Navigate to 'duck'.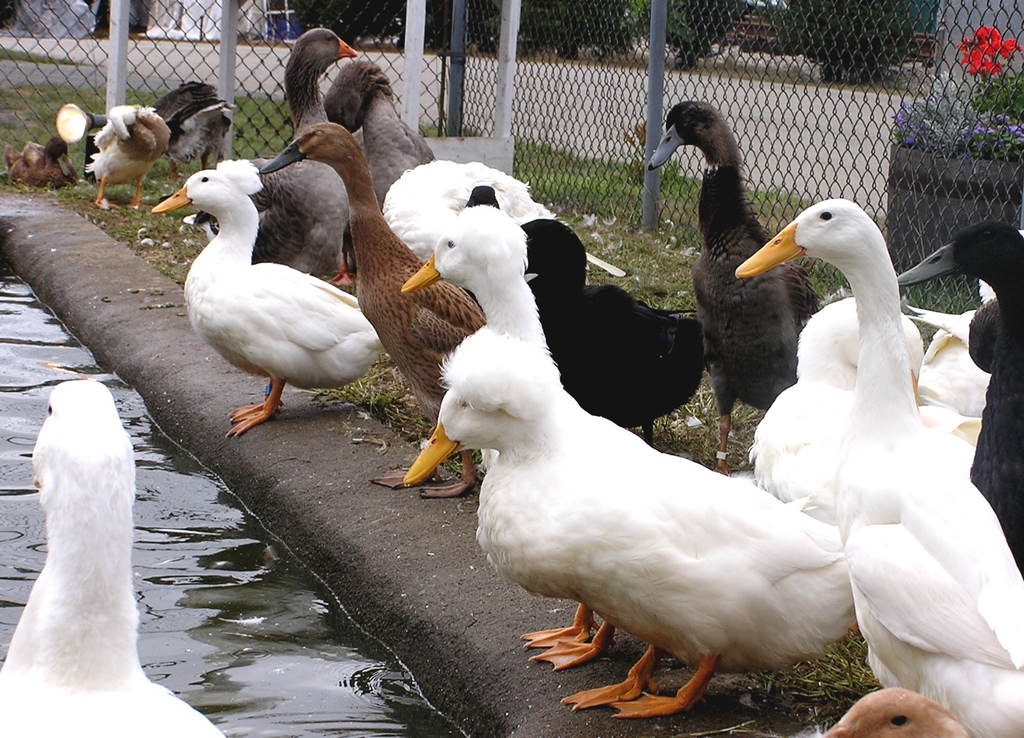
Navigation target: BBox(644, 94, 823, 474).
